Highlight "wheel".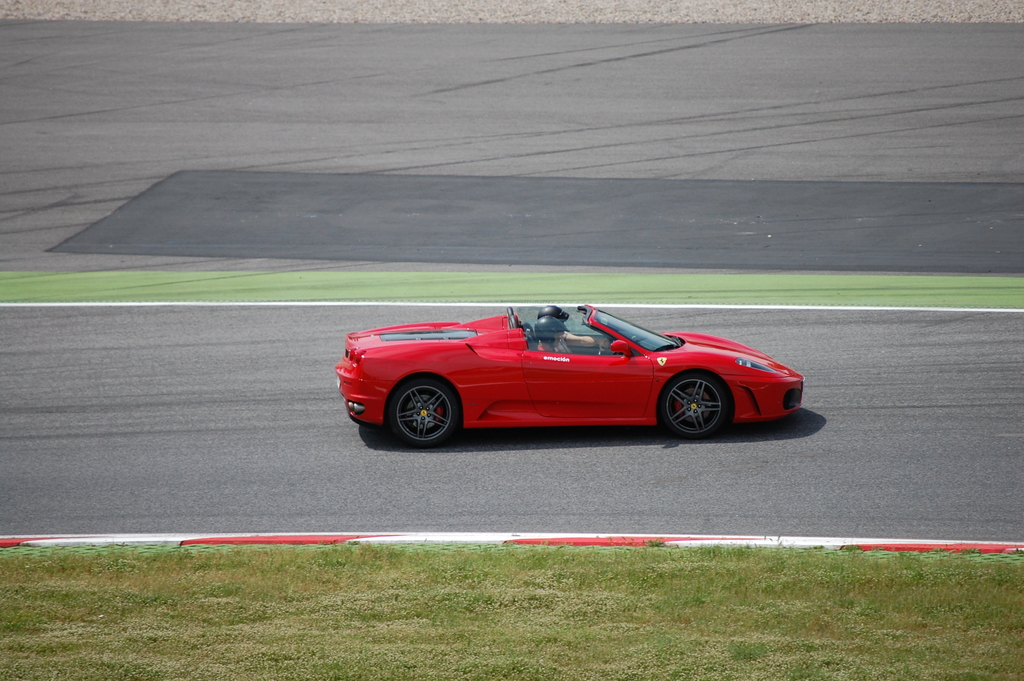
Highlighted region: select_region(654, 373, 730, 438).
